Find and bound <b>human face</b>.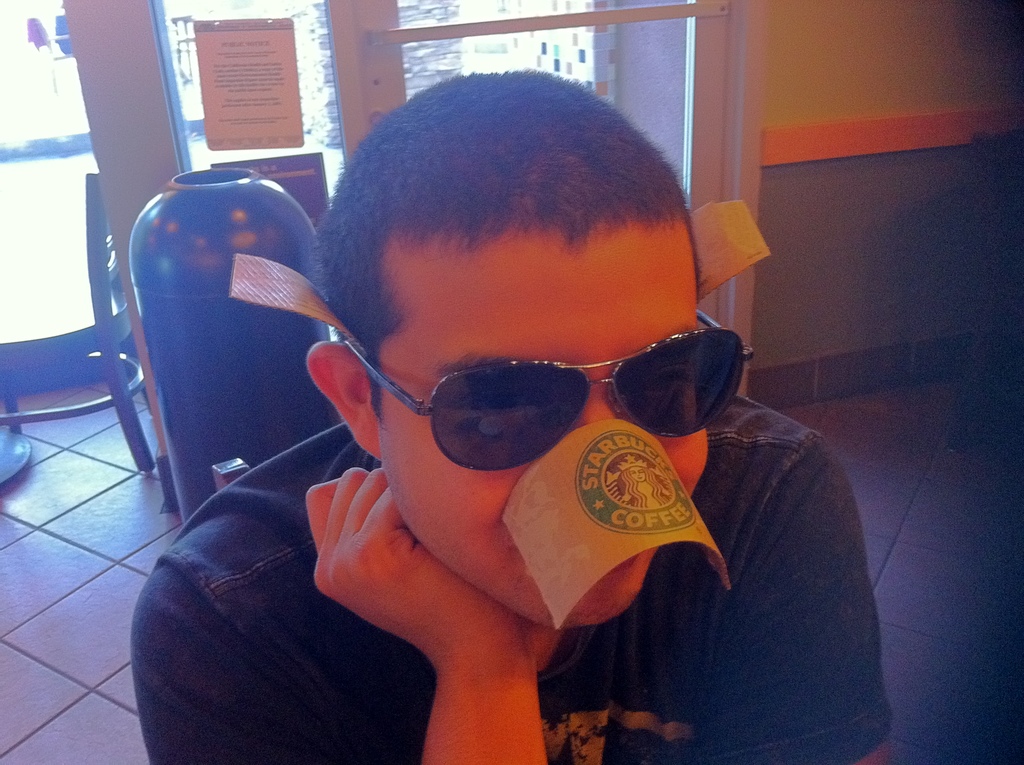
Bound: (x1=378, y1=221, x2=711, y2=627).
